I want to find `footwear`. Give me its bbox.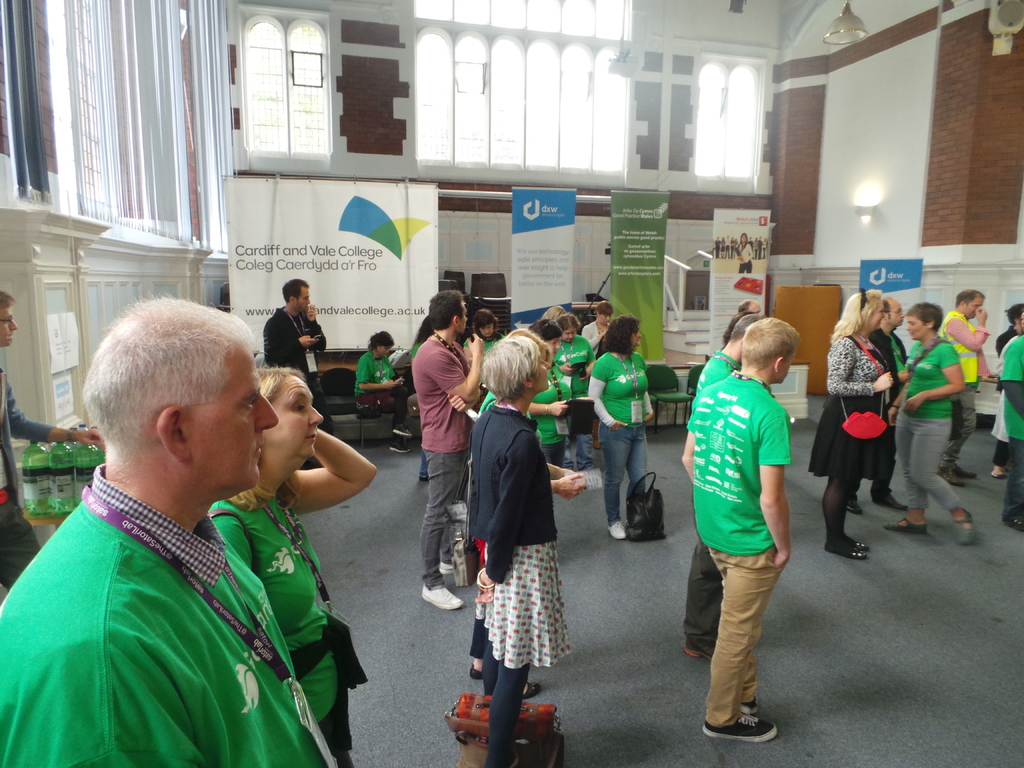
x1=990, y1=472, x2=1006, y2=474.
